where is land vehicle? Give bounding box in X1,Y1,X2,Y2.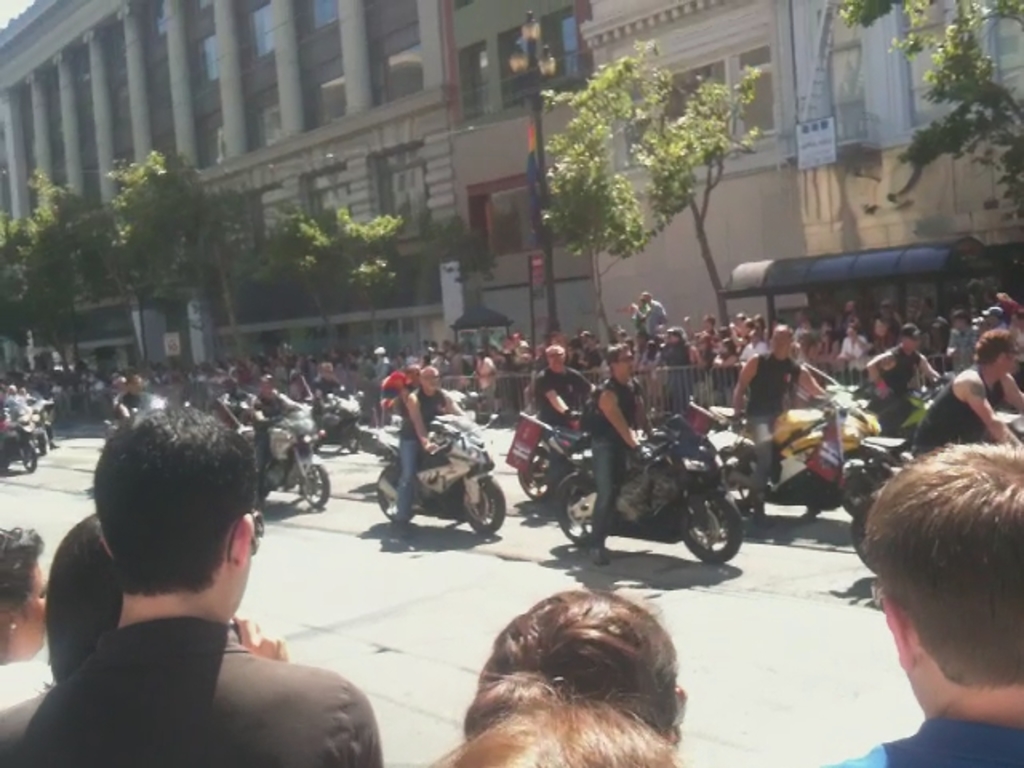
26,389,56,454.
